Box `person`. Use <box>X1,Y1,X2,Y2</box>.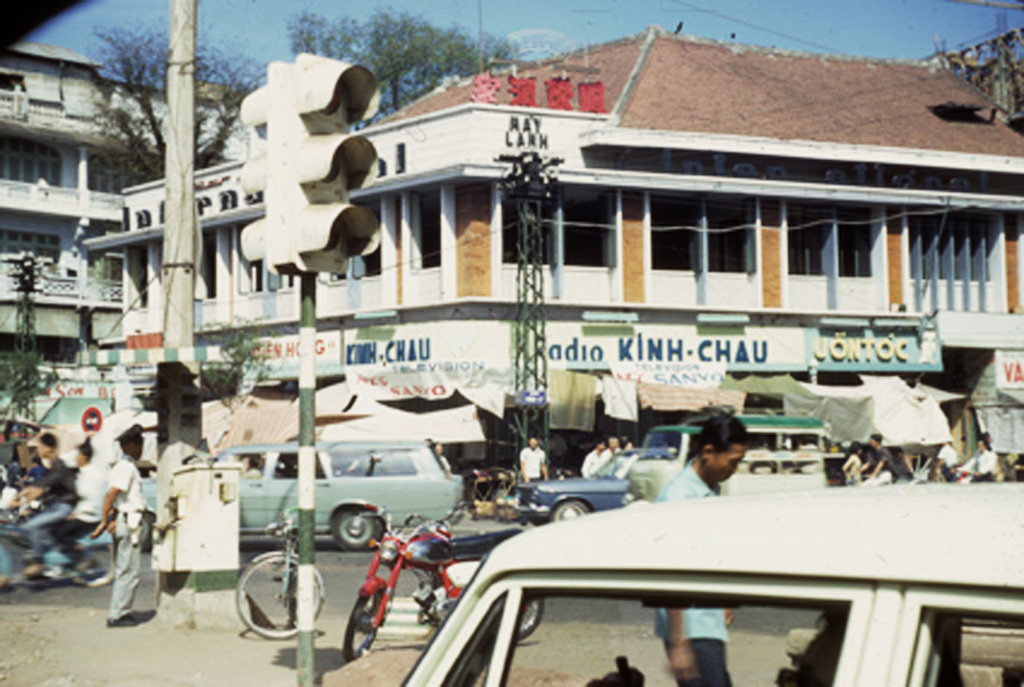
<box>48,446,107,584</box>.
